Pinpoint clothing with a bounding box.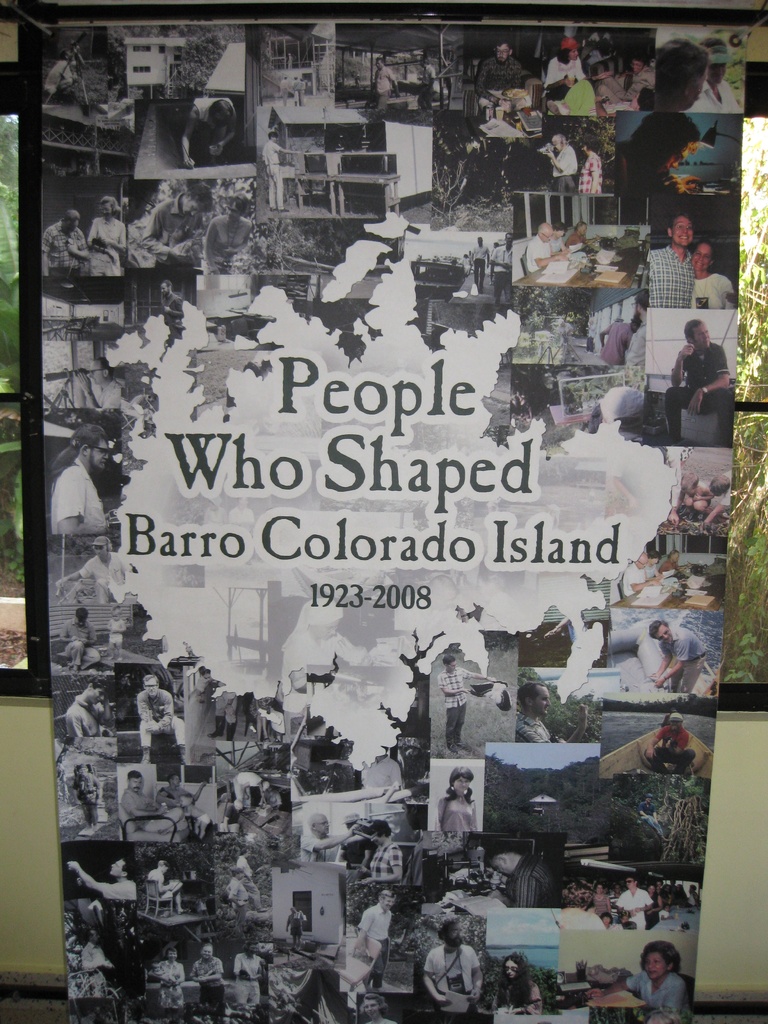
76/553/129/604.
